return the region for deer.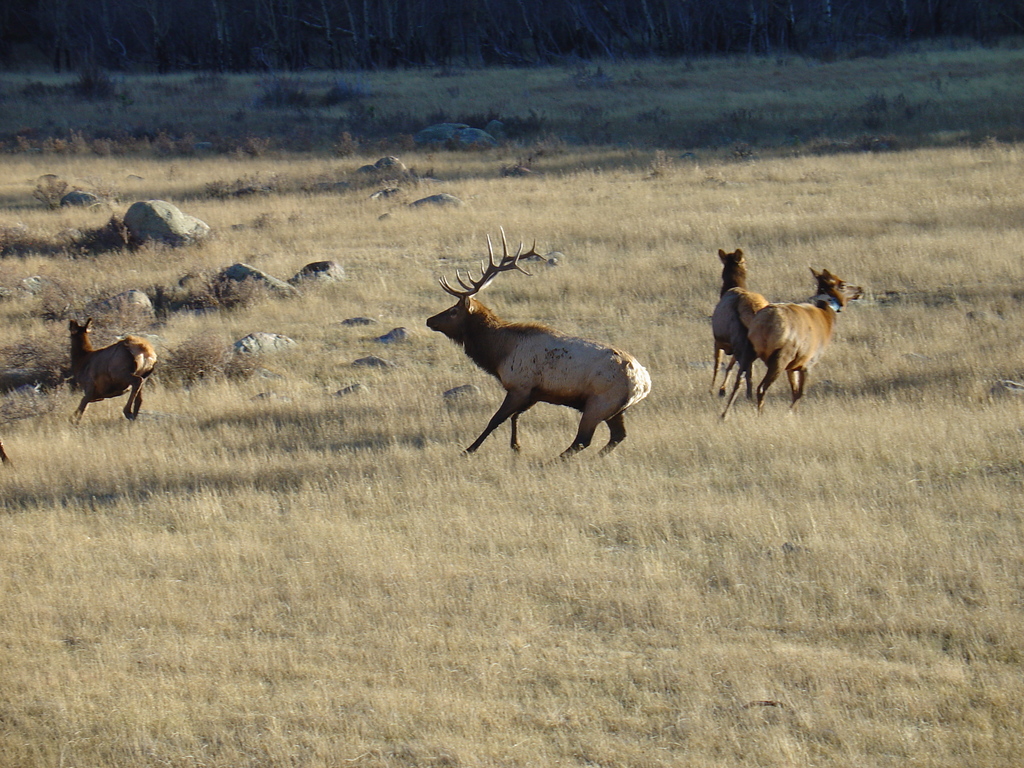
<box>719,264,870,421</box>.
